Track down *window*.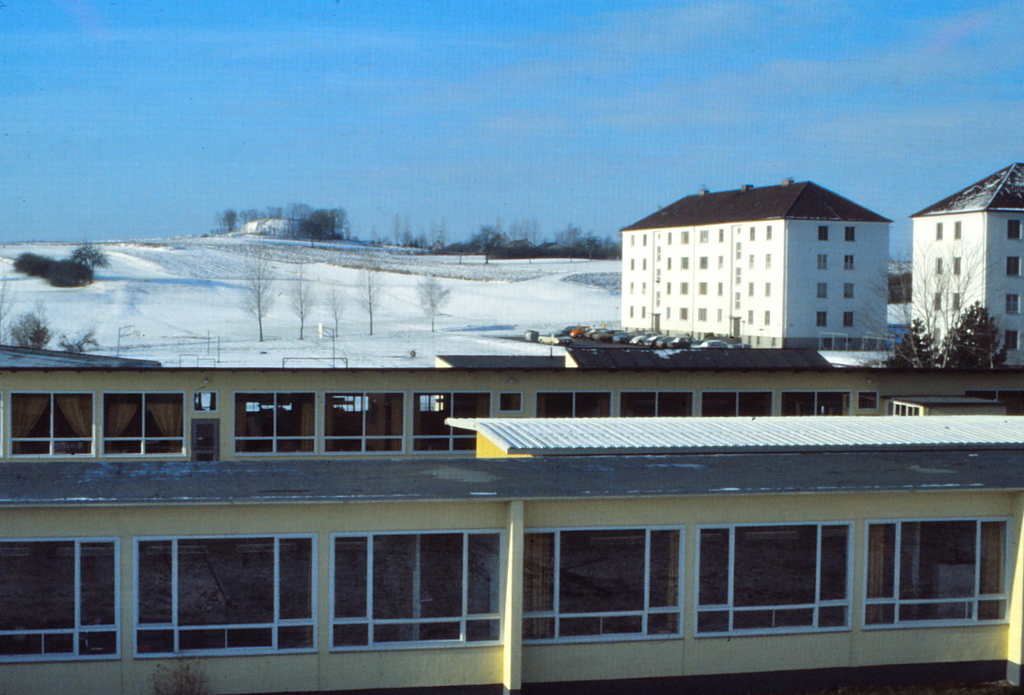
Tracked to (867, 505, 1000, 644).
